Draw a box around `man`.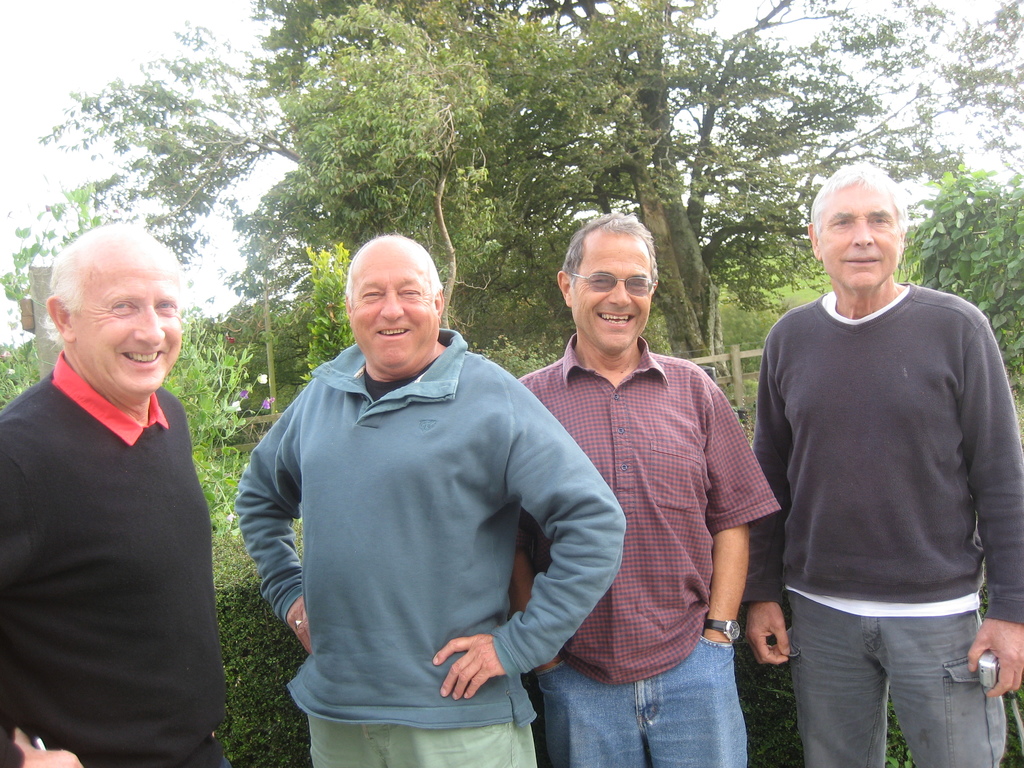
x1=232 y1=227 x2=625 y2=767.
